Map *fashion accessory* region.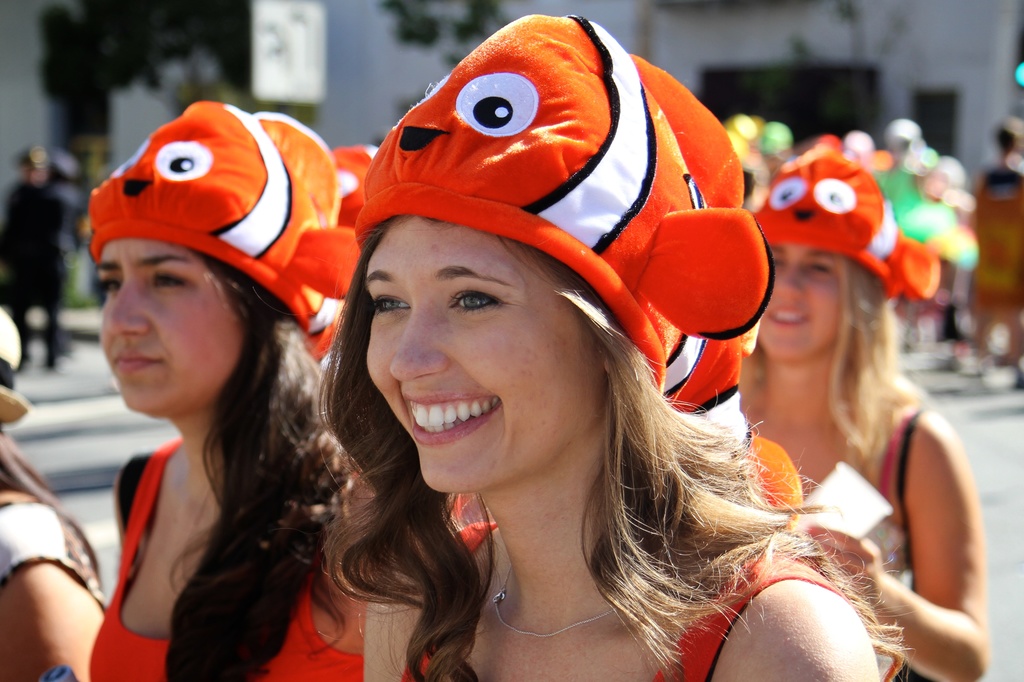
Mapped to <region>296, 146, 376, 364</region>.
